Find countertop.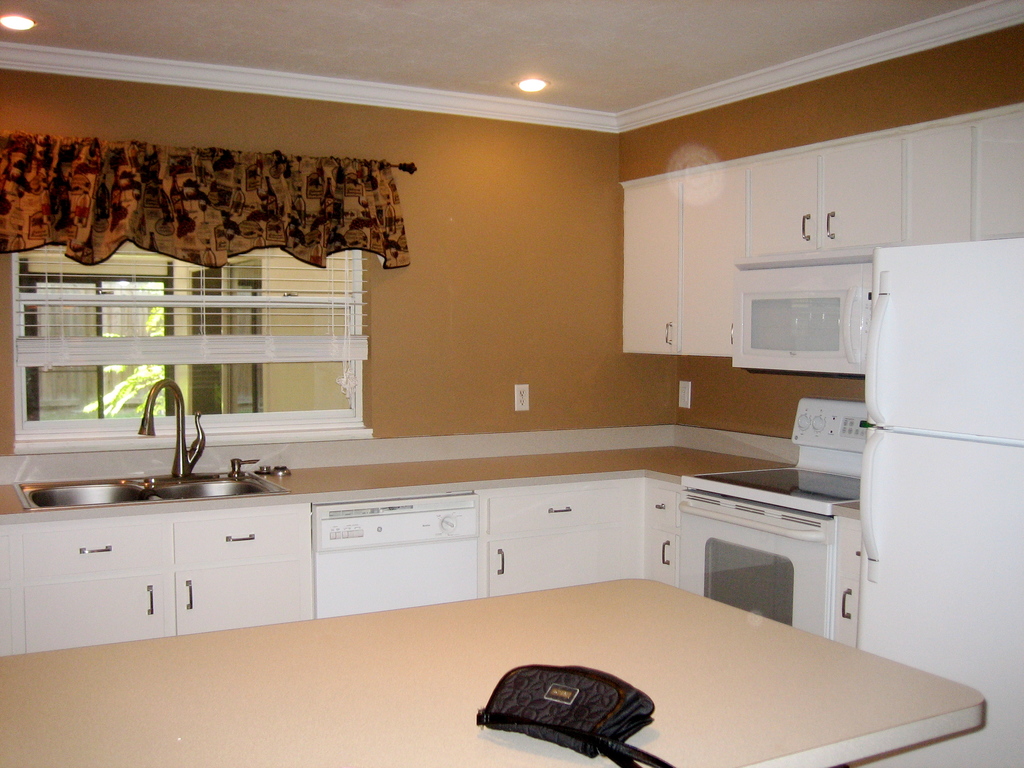
region(261, 440, 797, 508).
